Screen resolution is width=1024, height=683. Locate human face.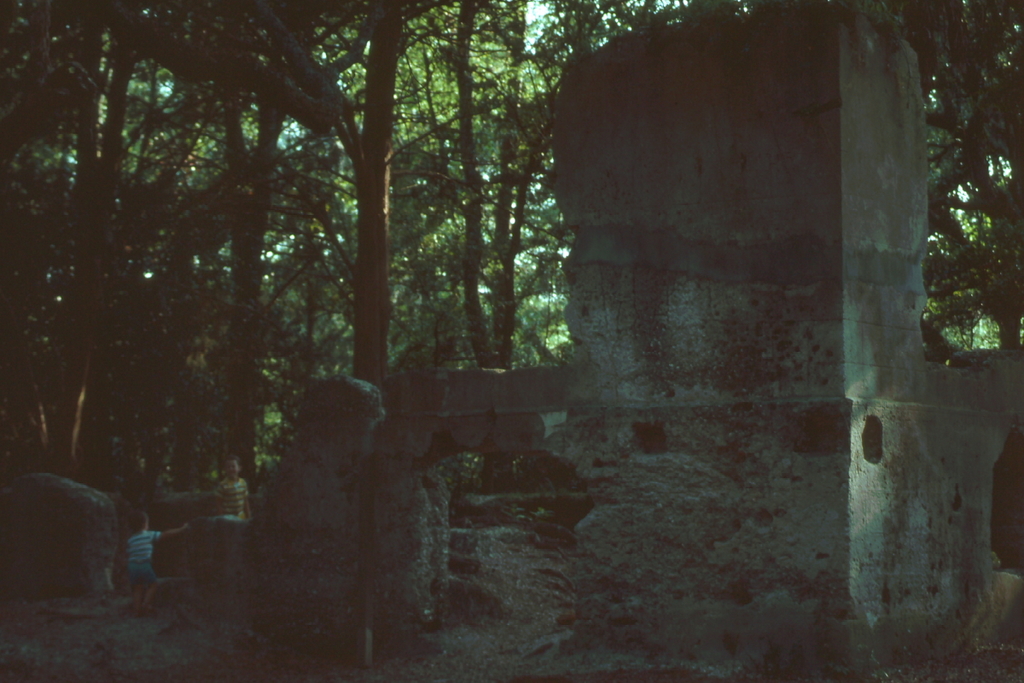
226:461:240:481.
